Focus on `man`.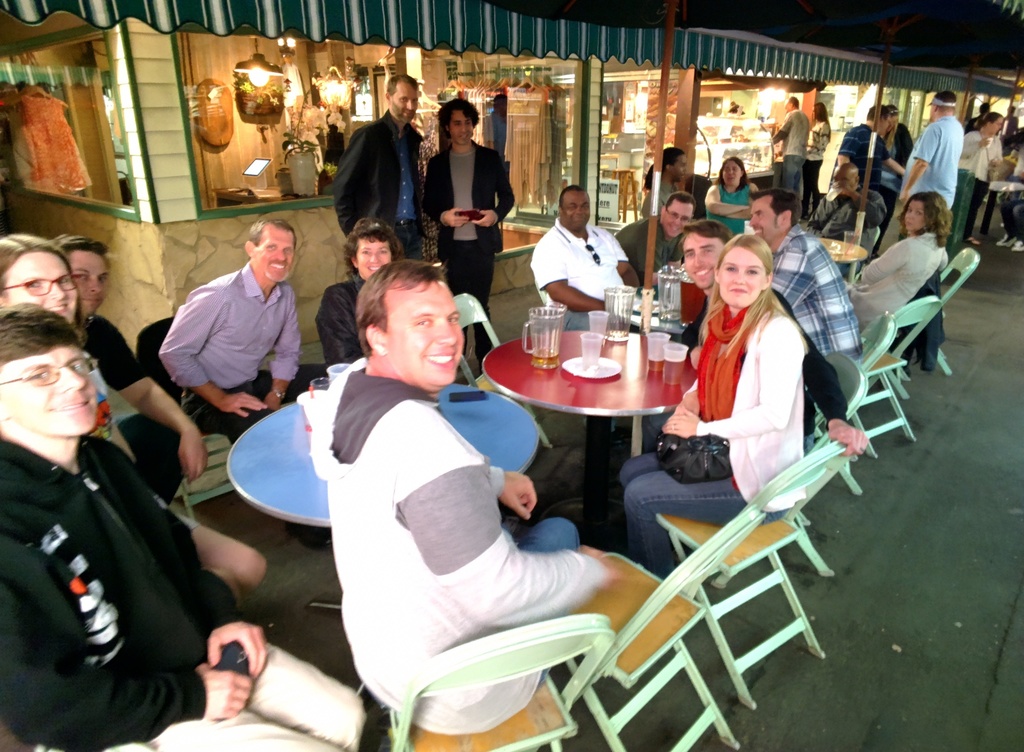
Focused at x1=637 y1=218 x2=870 y2=457.
